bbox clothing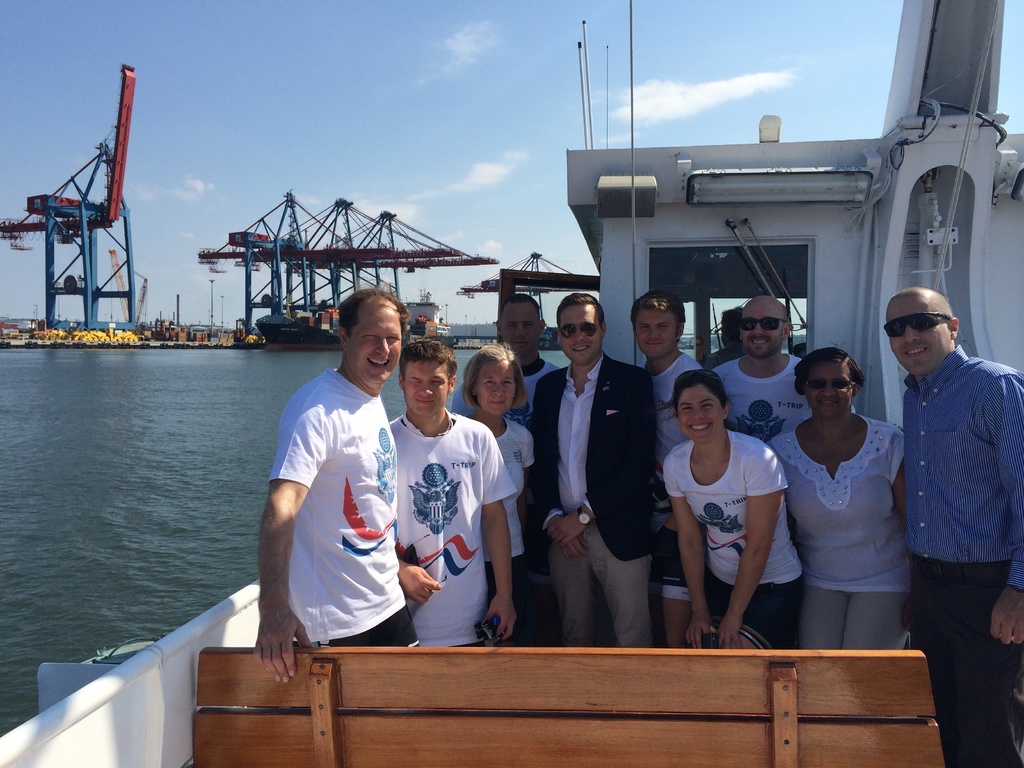
(767,422,915,653)
